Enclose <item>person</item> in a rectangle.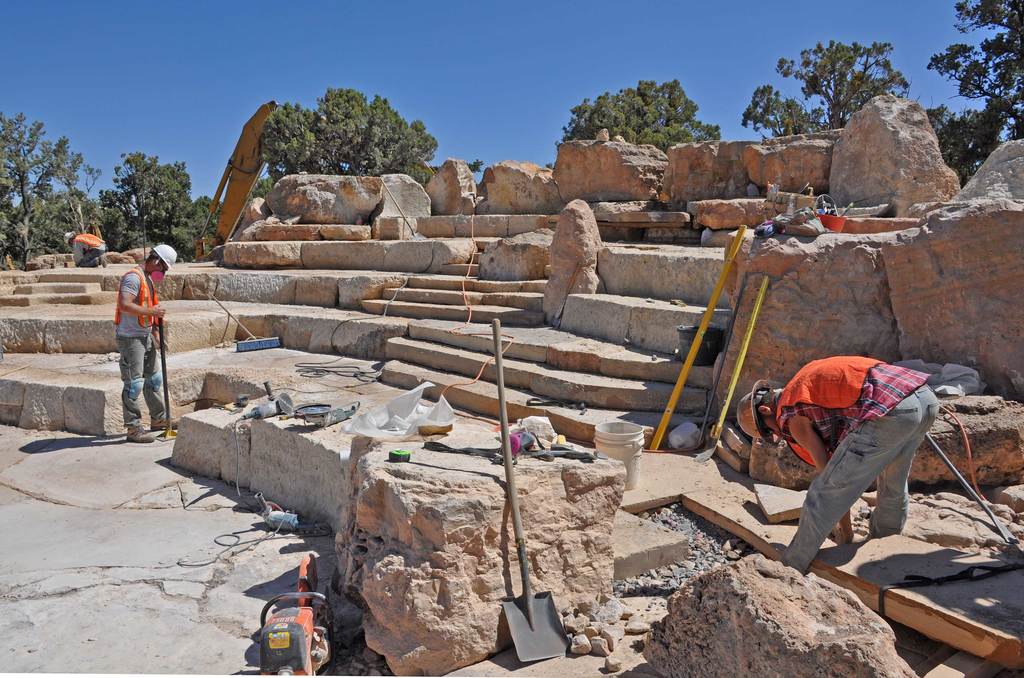
BBox(734, 354, 943, 570).
